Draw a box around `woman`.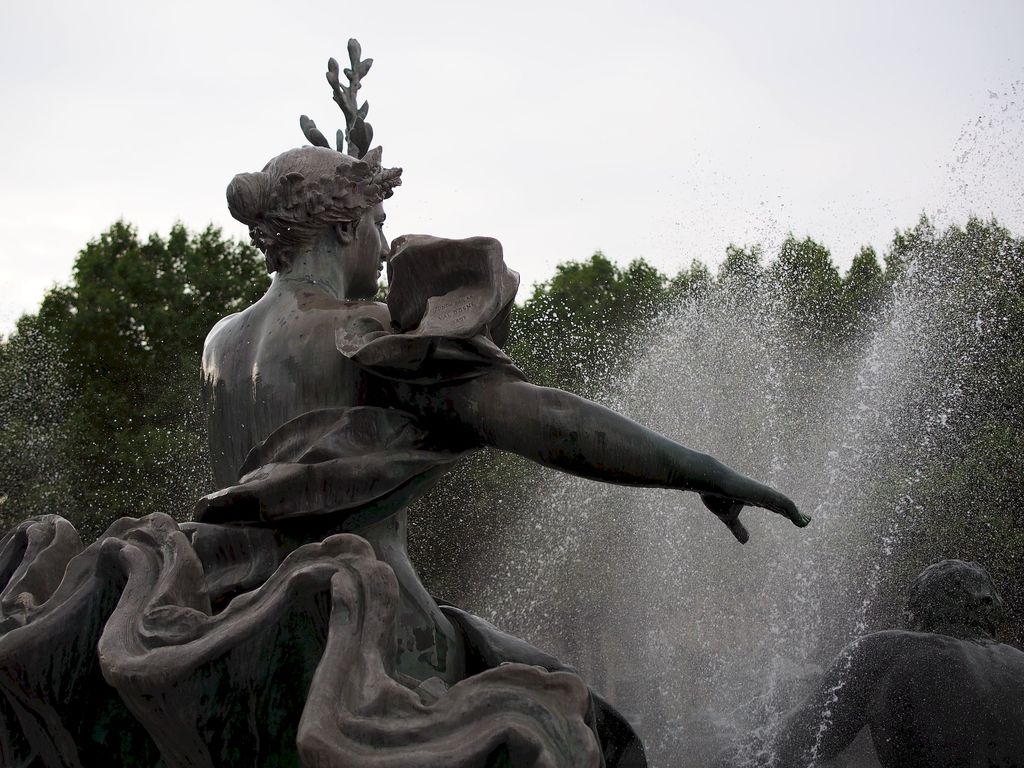
[109,81,790,724].
